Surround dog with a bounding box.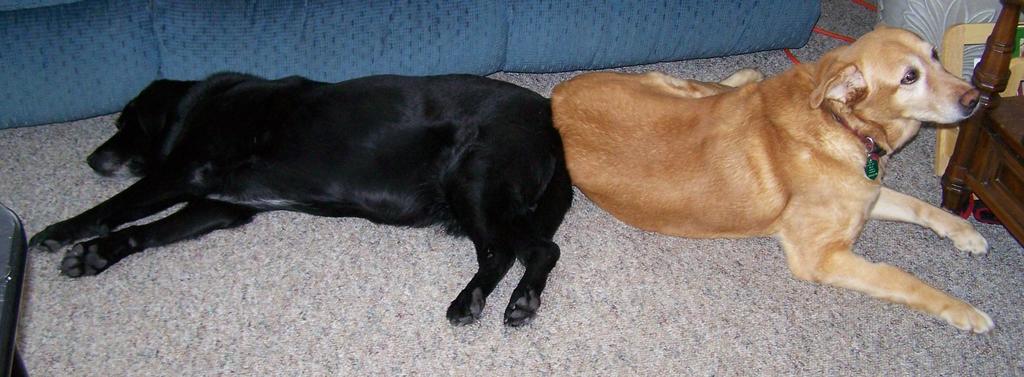
x1=28, y1=70, x2=577, y2=330.
